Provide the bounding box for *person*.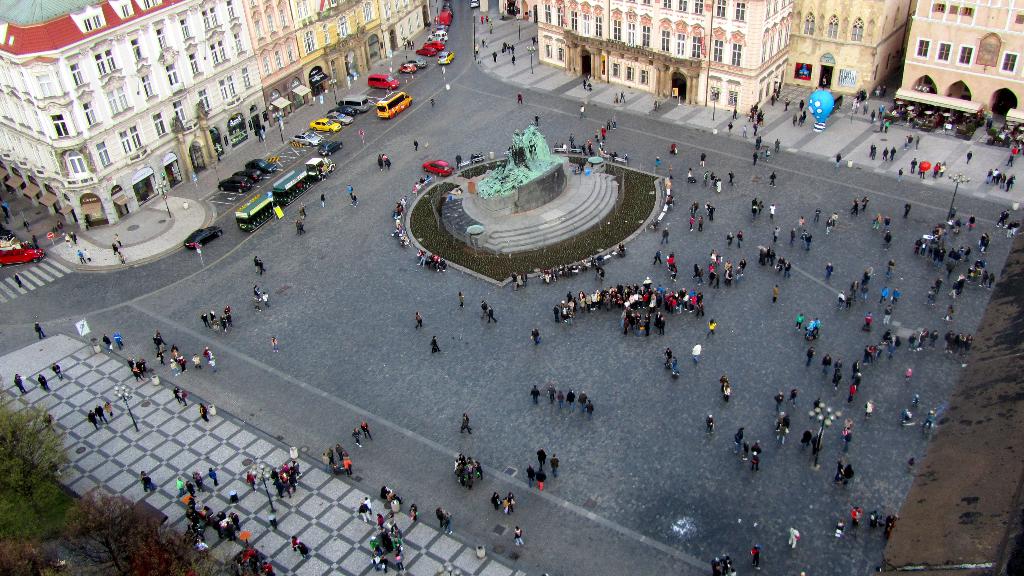
pyautogui.locateOnScreen(691, 198, 698, 214).
